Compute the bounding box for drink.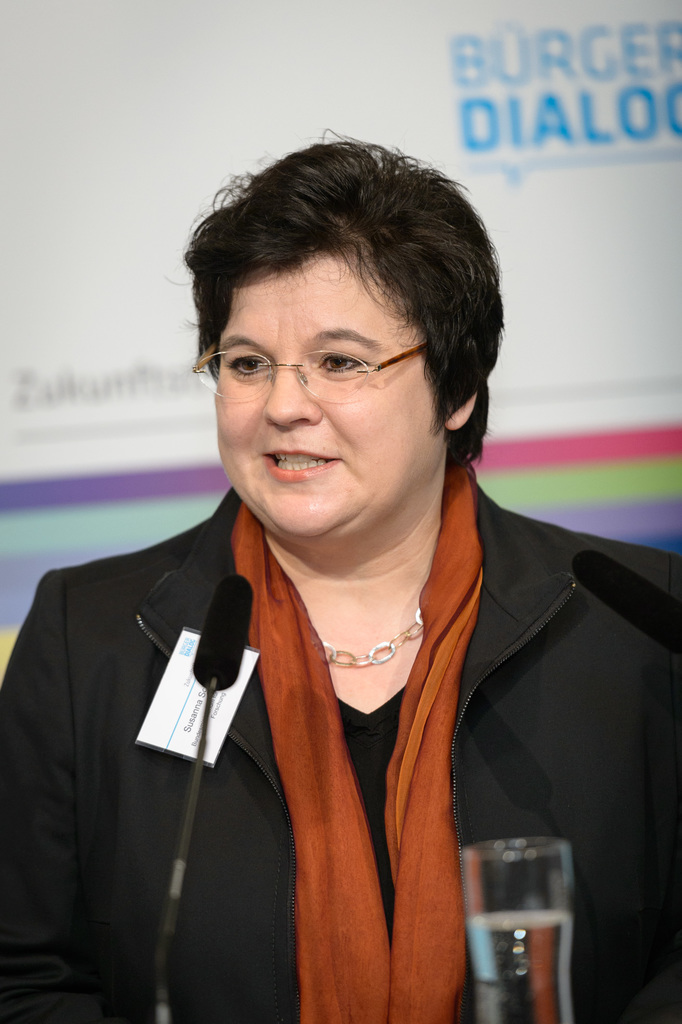
469/915/567/981.
